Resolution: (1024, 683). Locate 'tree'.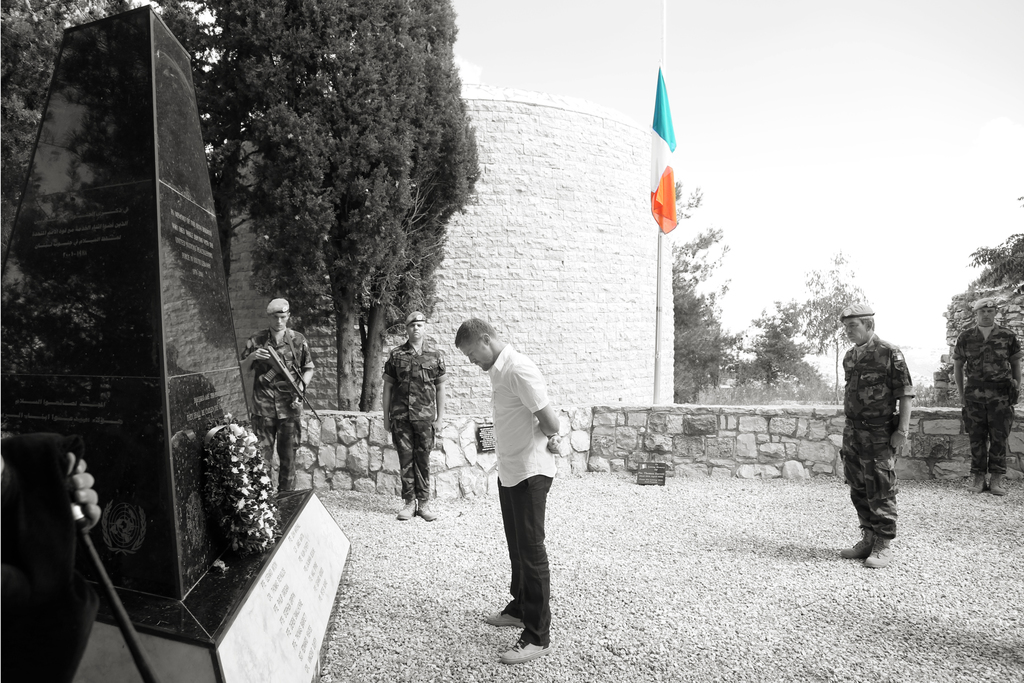
left=669, top=179, right=738, bottom=397.
